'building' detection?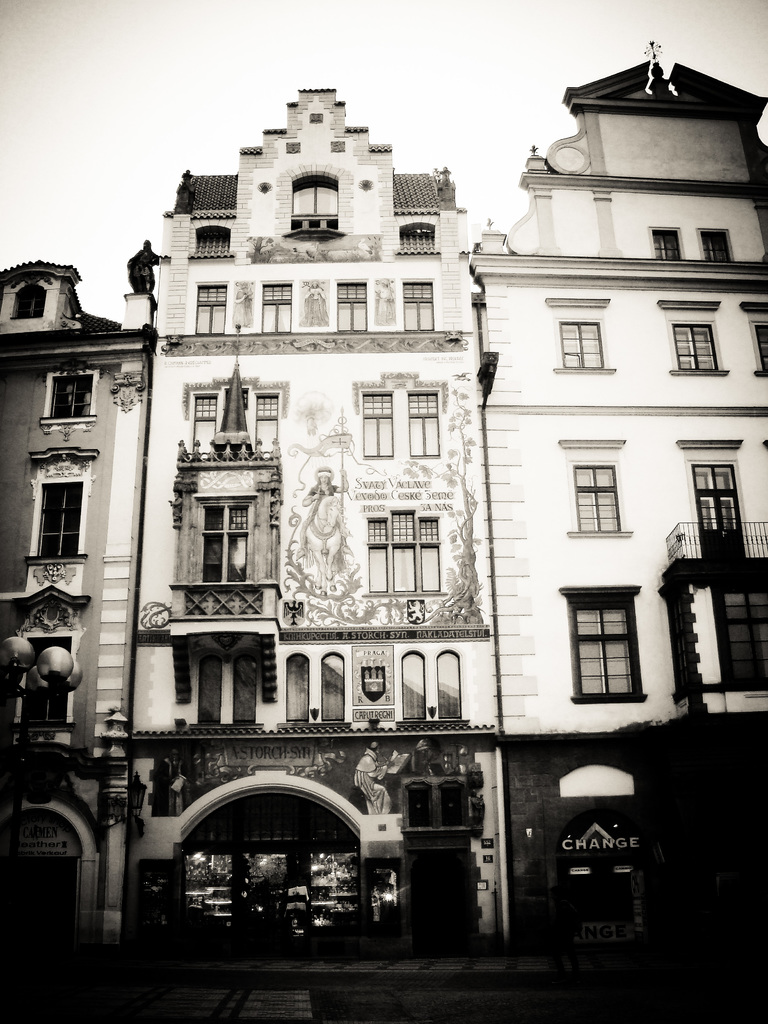
l=0, t=42, r=767, b=1023
